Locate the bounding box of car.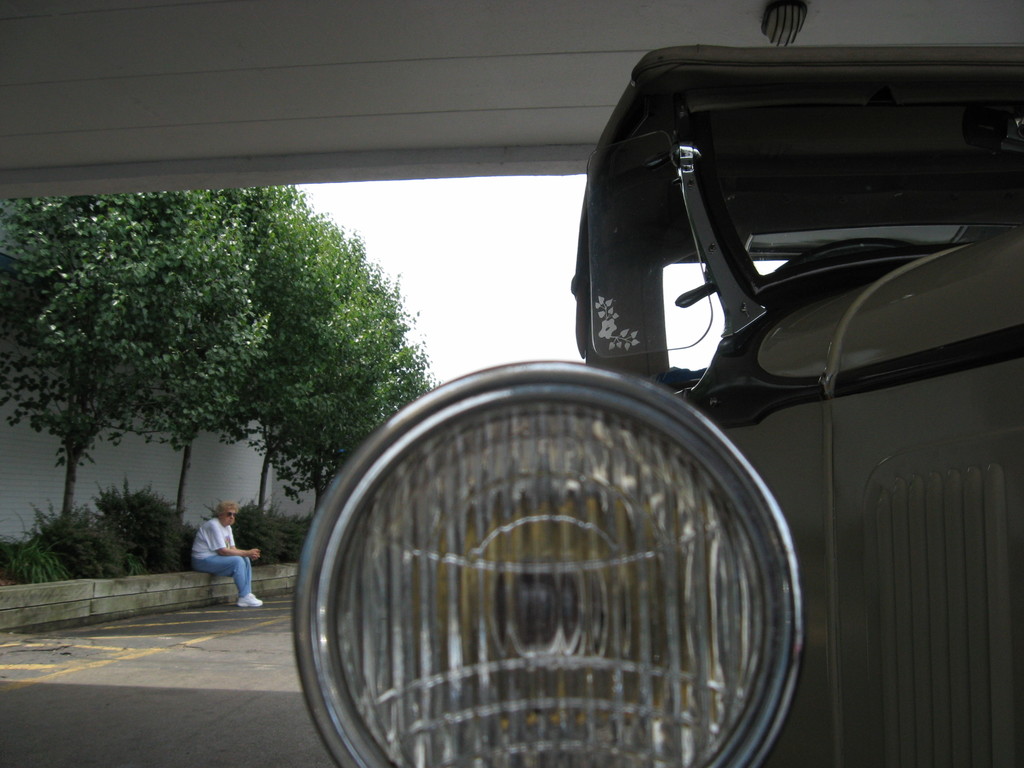
Bounding box: pyautogui.locateOnScreen(329, 54, 1007, 754).
